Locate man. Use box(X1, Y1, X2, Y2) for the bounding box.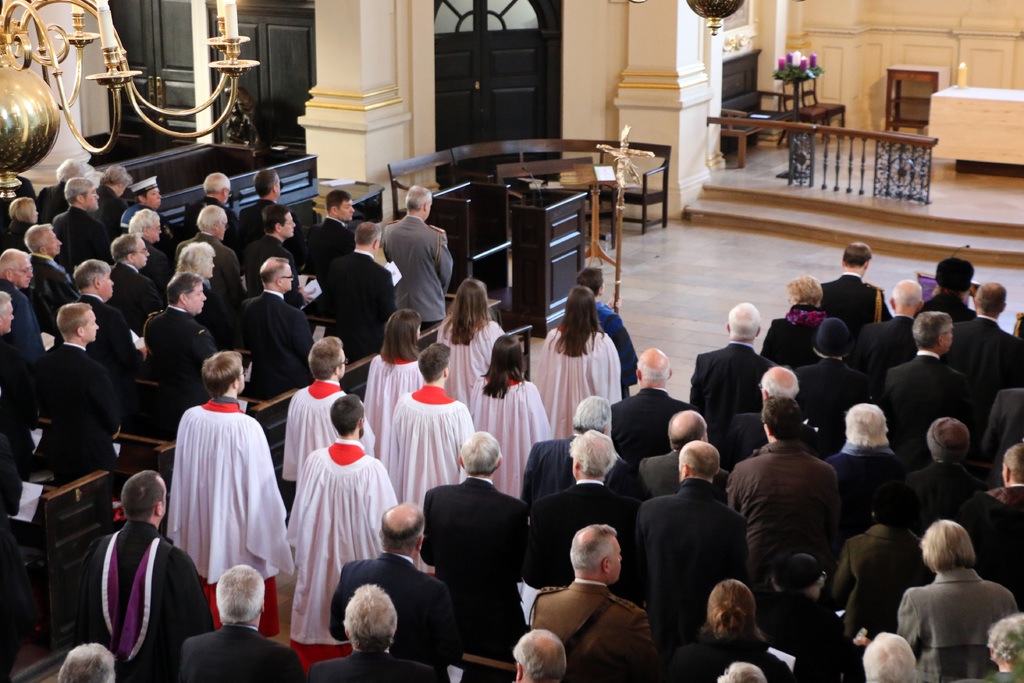
box(991, 447, 1023, 513).
